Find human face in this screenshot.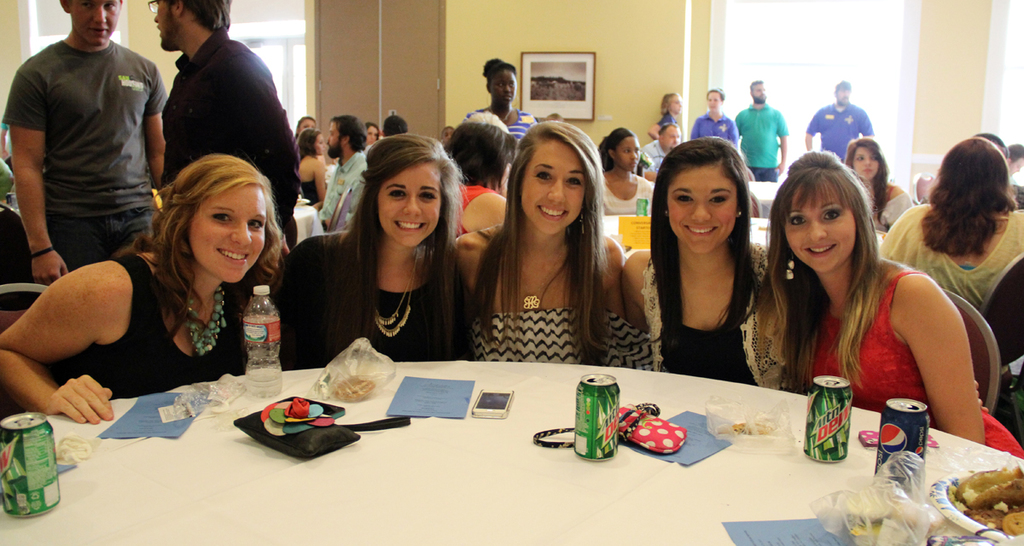
The bounding box for human face is [x1=519, y1=139, x2=589, y2=234].
